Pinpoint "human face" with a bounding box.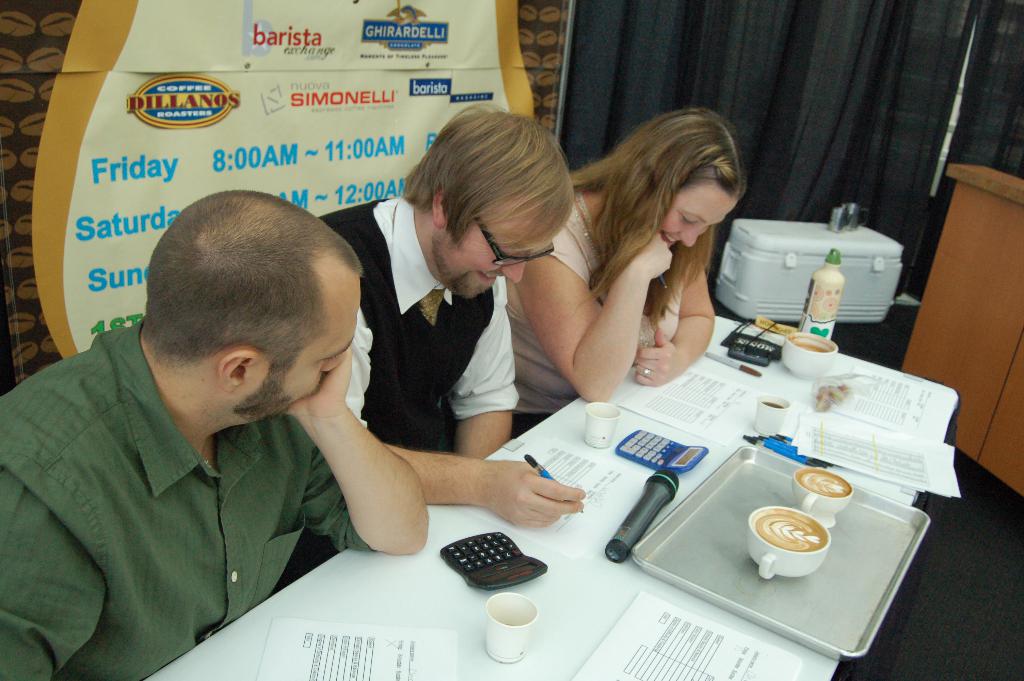
{"left": 440, "top": 209, "right": 557, "bottom": 305}.
